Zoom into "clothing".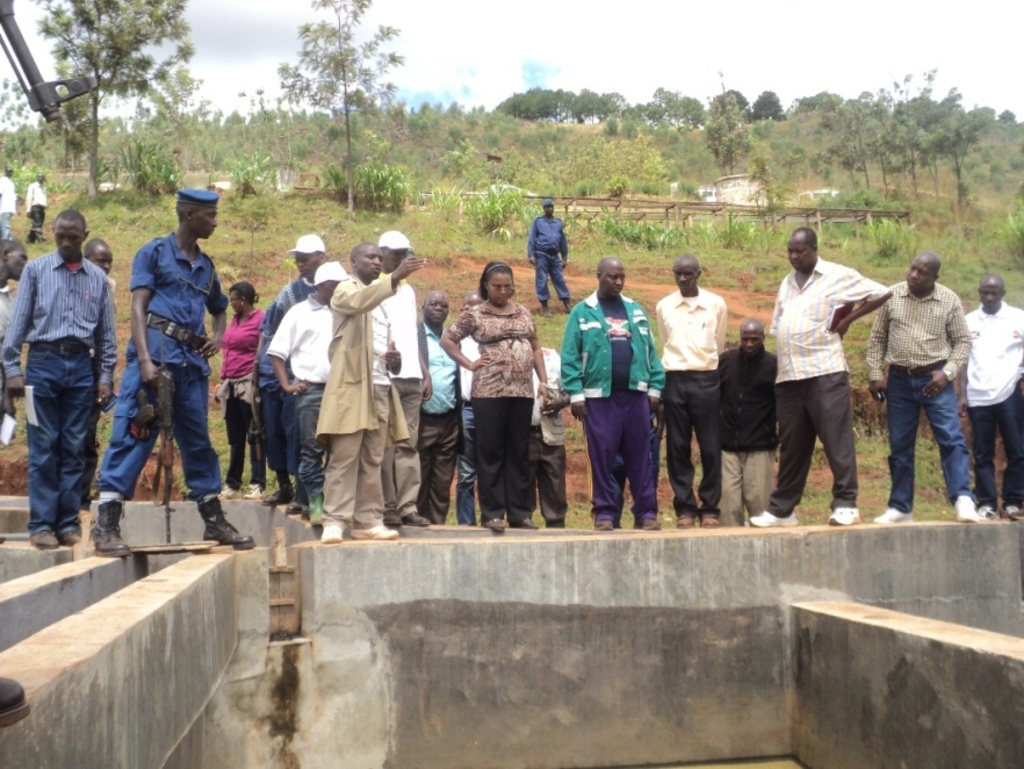
Zoom target: 767/257/884/513.
